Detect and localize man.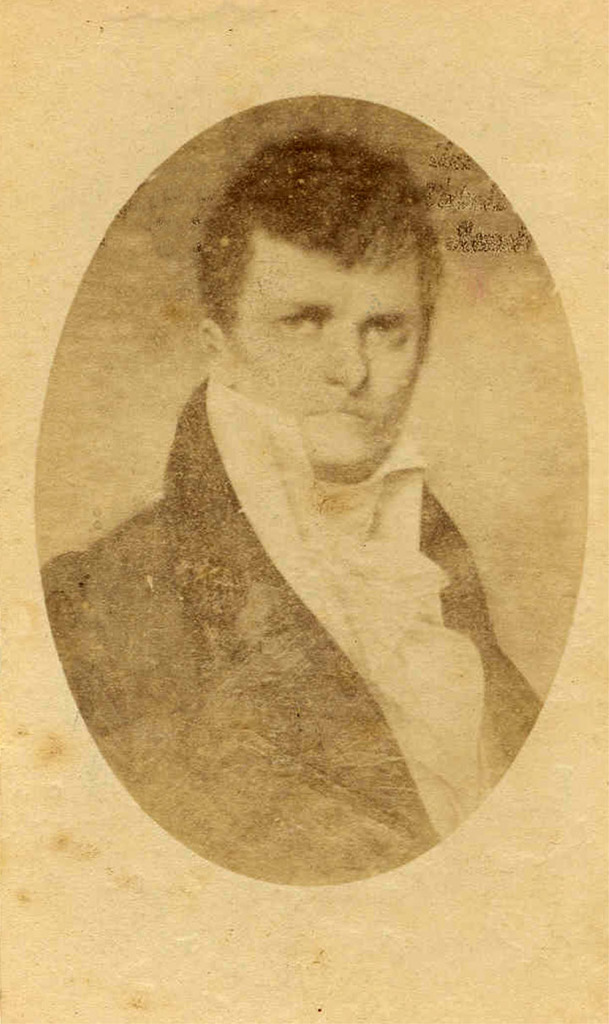
Localized at (left=45, top=69, right=567, bottom=924).
